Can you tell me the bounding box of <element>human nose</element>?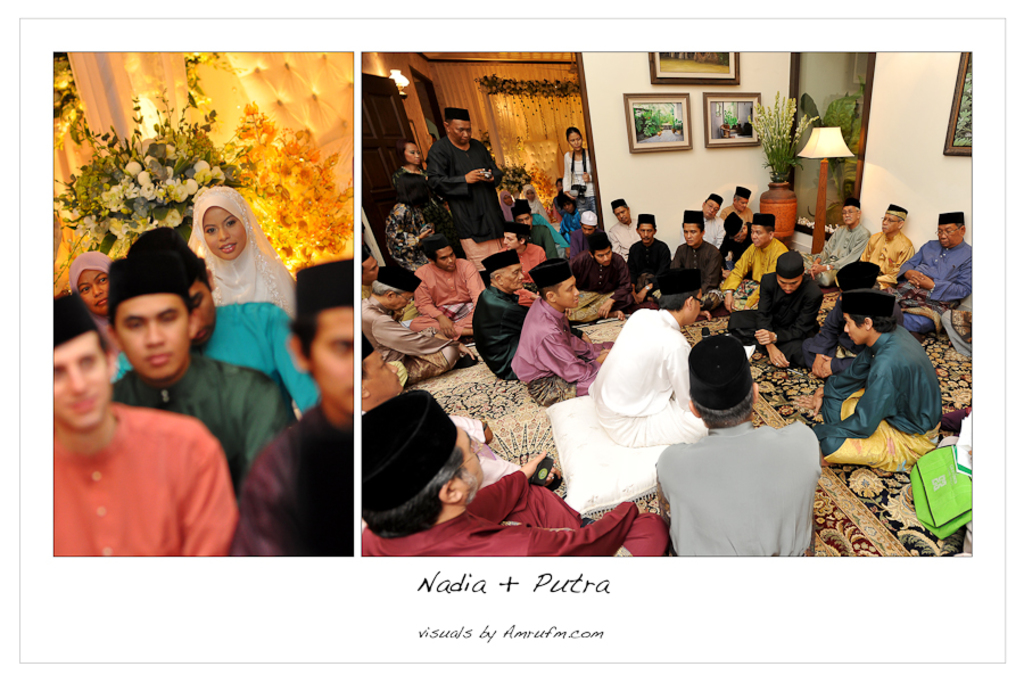
{"x1": 413, "y1": 149, "x2": 421, "y2": 158}.
